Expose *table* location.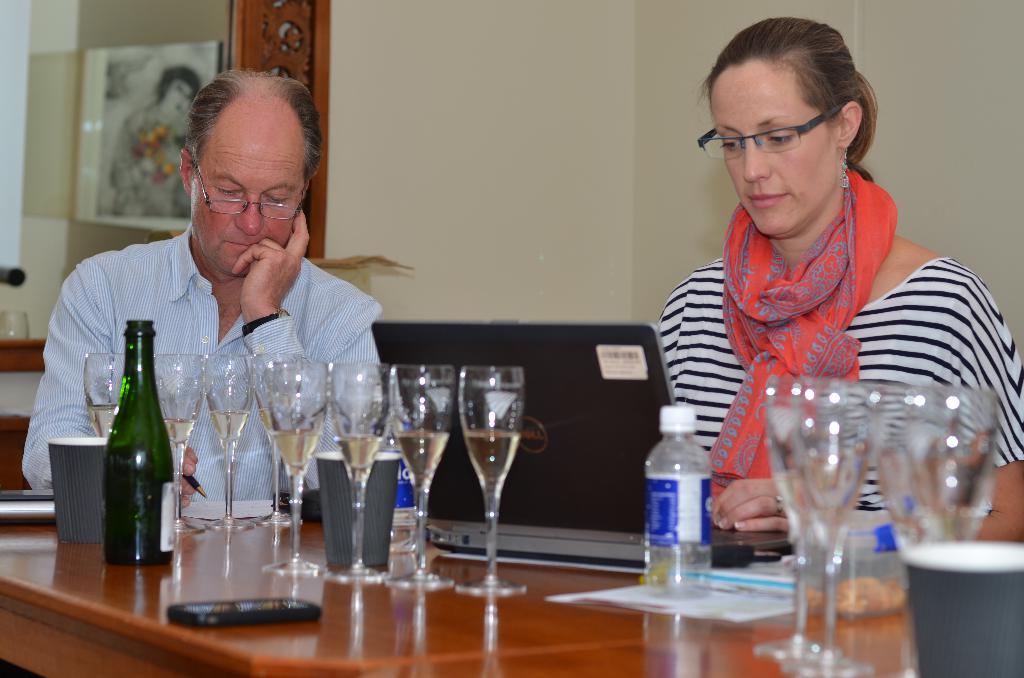
Exposed at Rect(0, 519, 912, 677).
